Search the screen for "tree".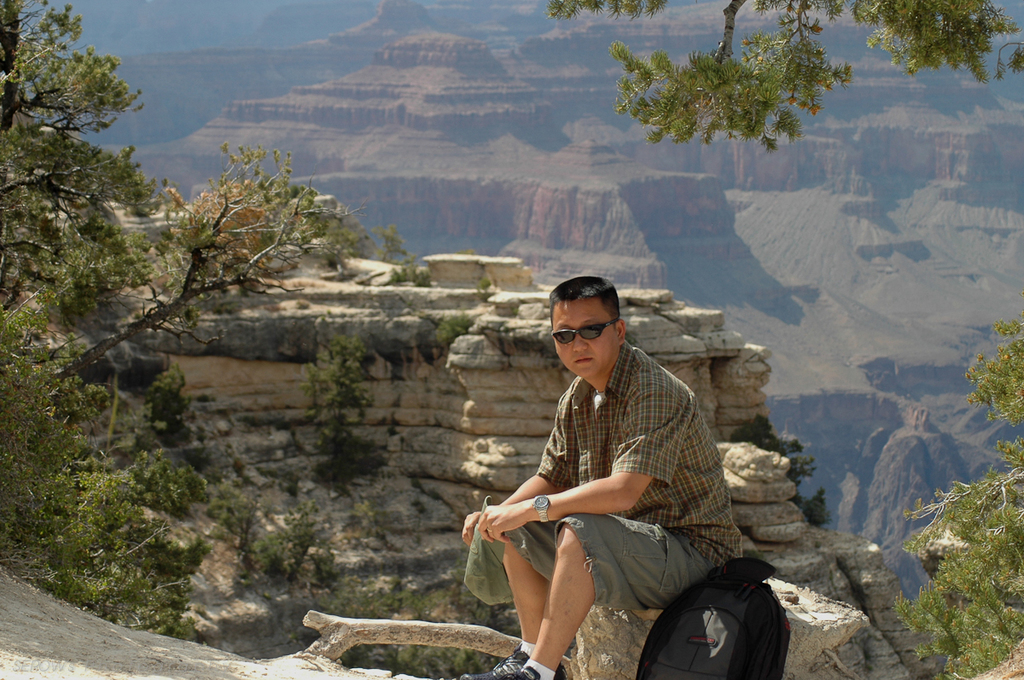
Found at <box>543,0,1023,139</box>.
